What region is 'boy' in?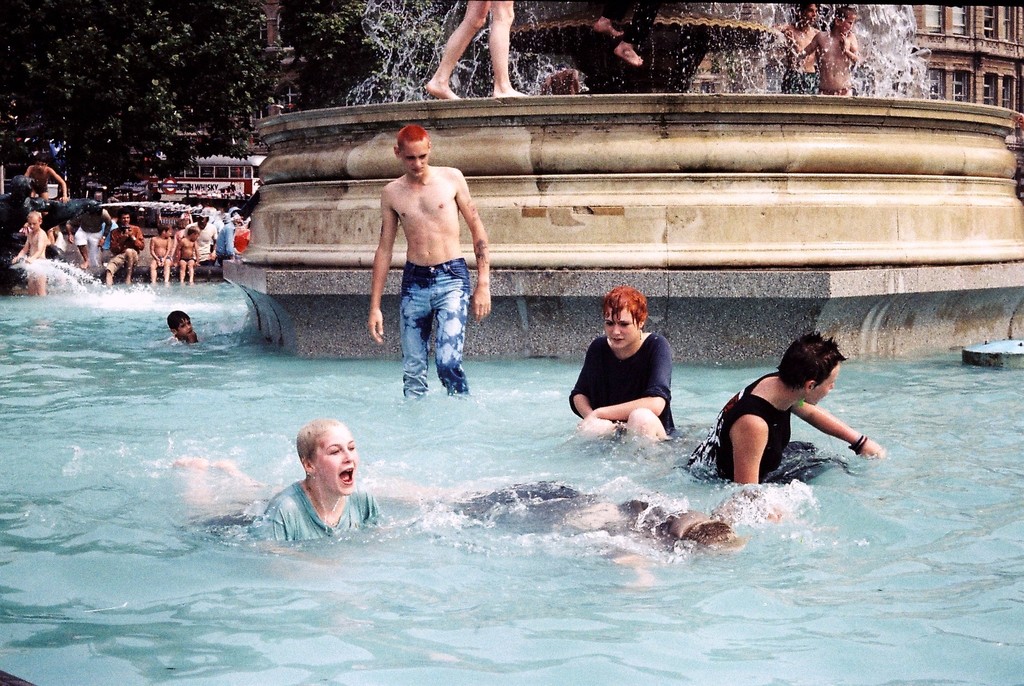
[15, 208, 50, 293].
